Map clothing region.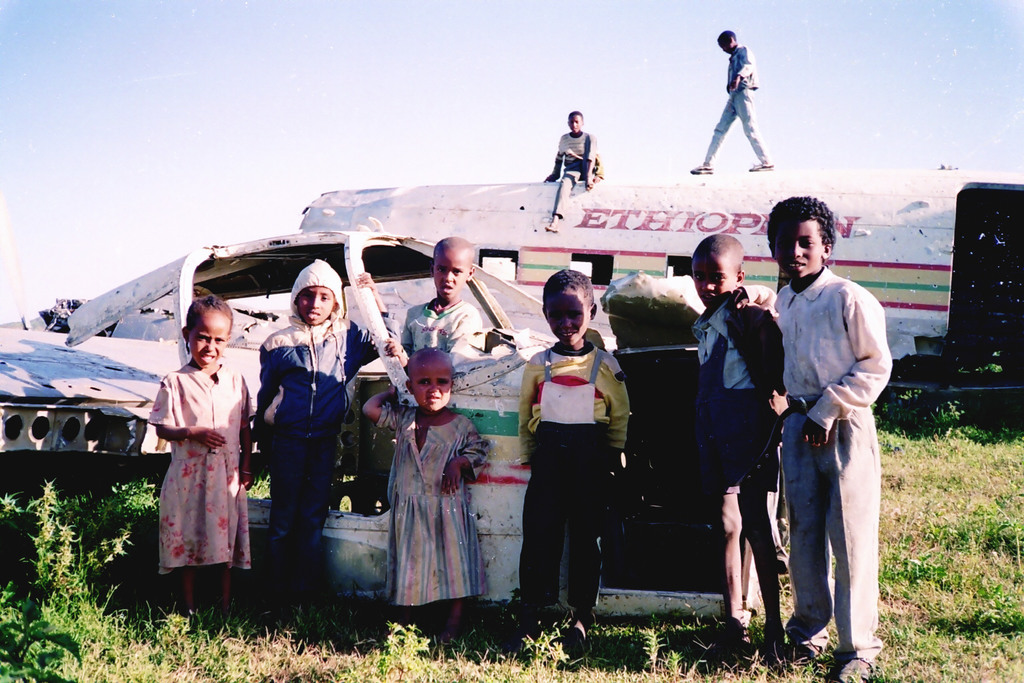
Mapped to <box>773,267,897,657</box>.
